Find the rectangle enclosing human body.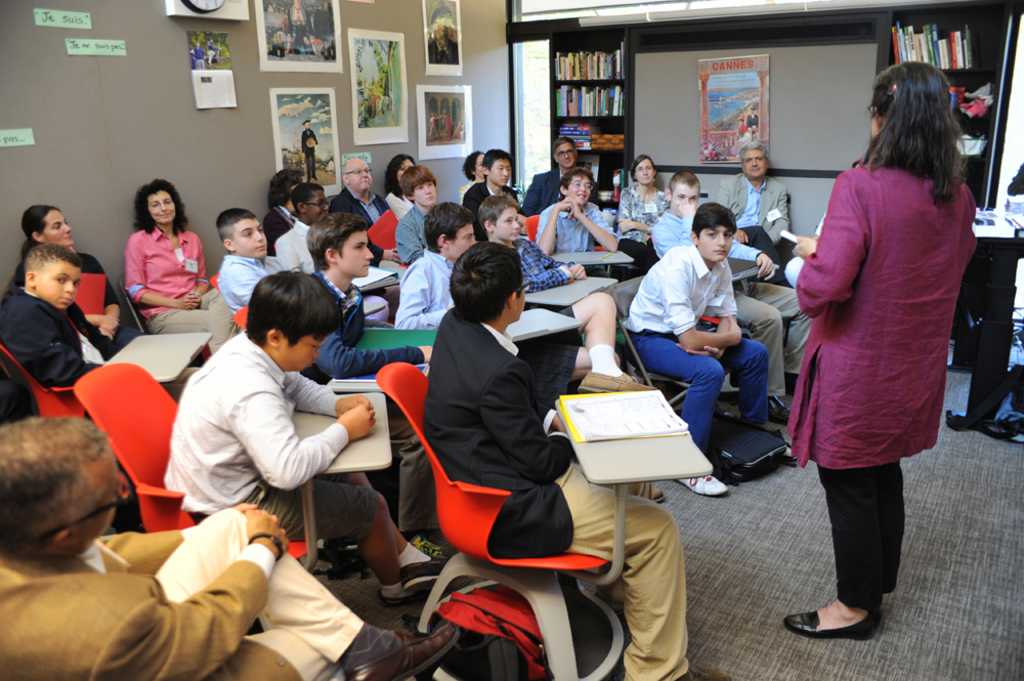
{"x1": 158, "y1": 329, "x2": 440, "y2": 592}.
